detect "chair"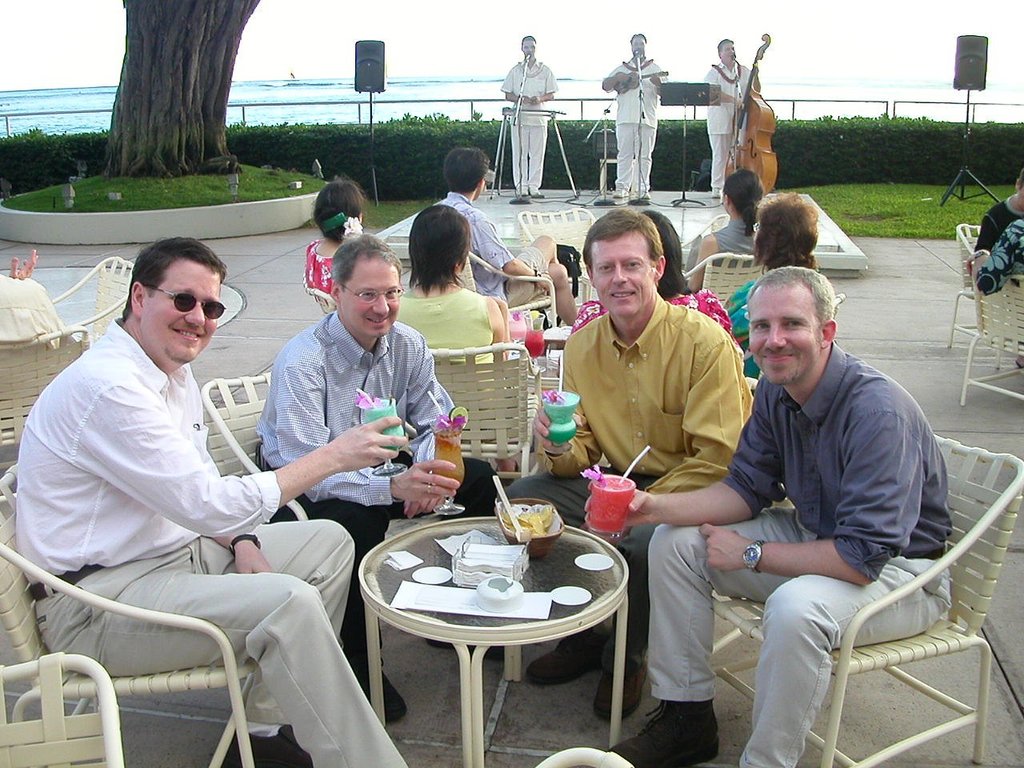
bbox=(199, 361, 371, 590)
